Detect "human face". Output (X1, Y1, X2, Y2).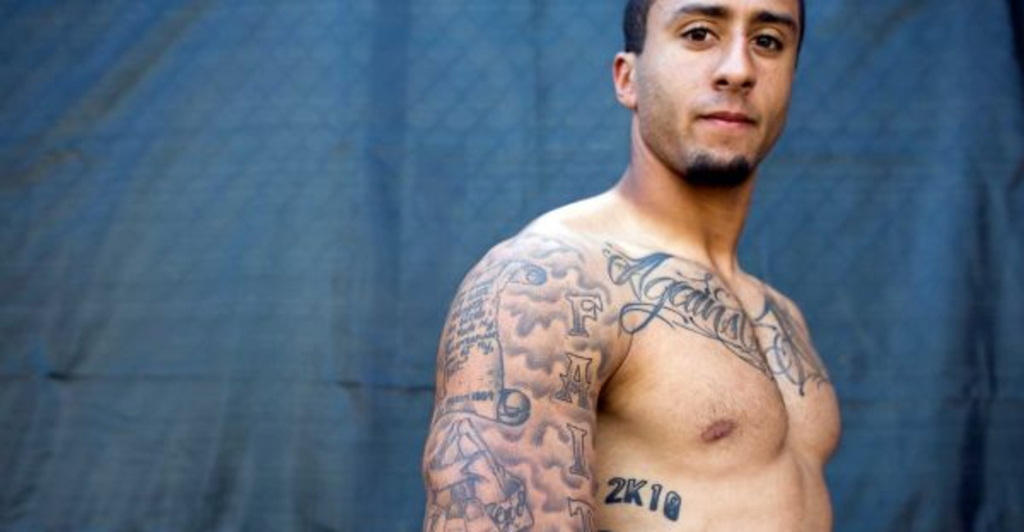
(635, 0, 802, 184).
